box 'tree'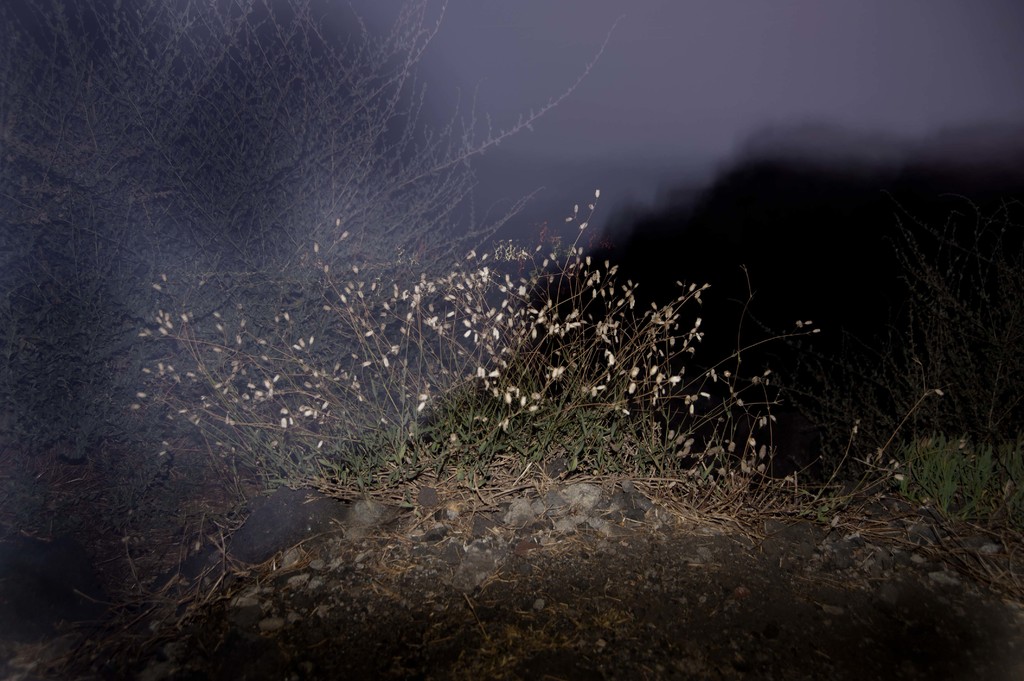
[left=0, top=0, right=635, bottom=545]
